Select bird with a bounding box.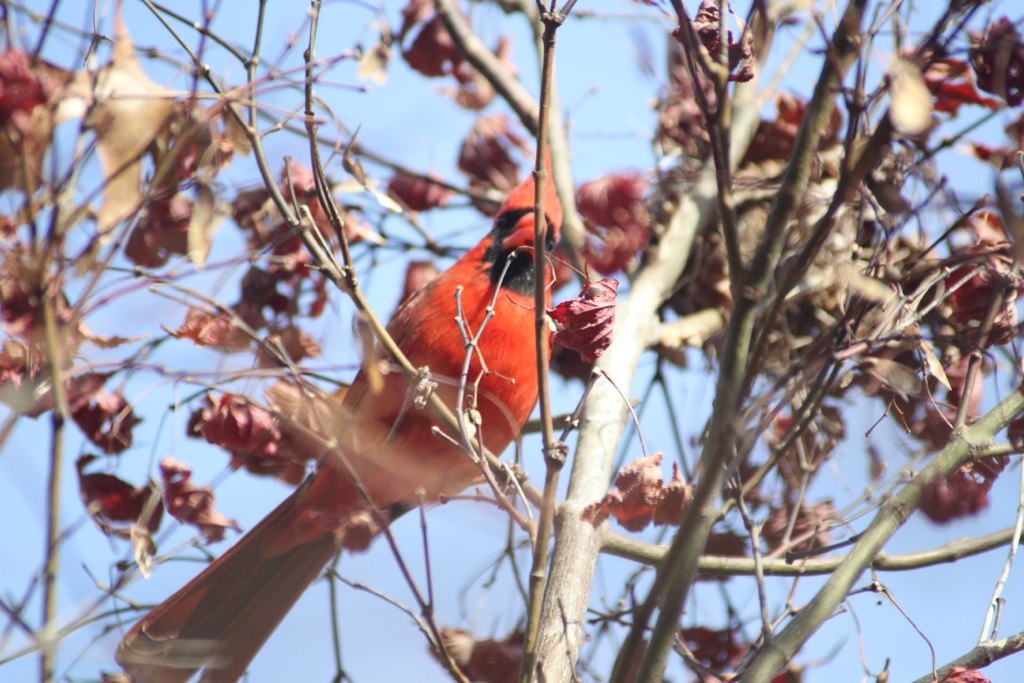
bbox=(113, 140, 563, 682).
